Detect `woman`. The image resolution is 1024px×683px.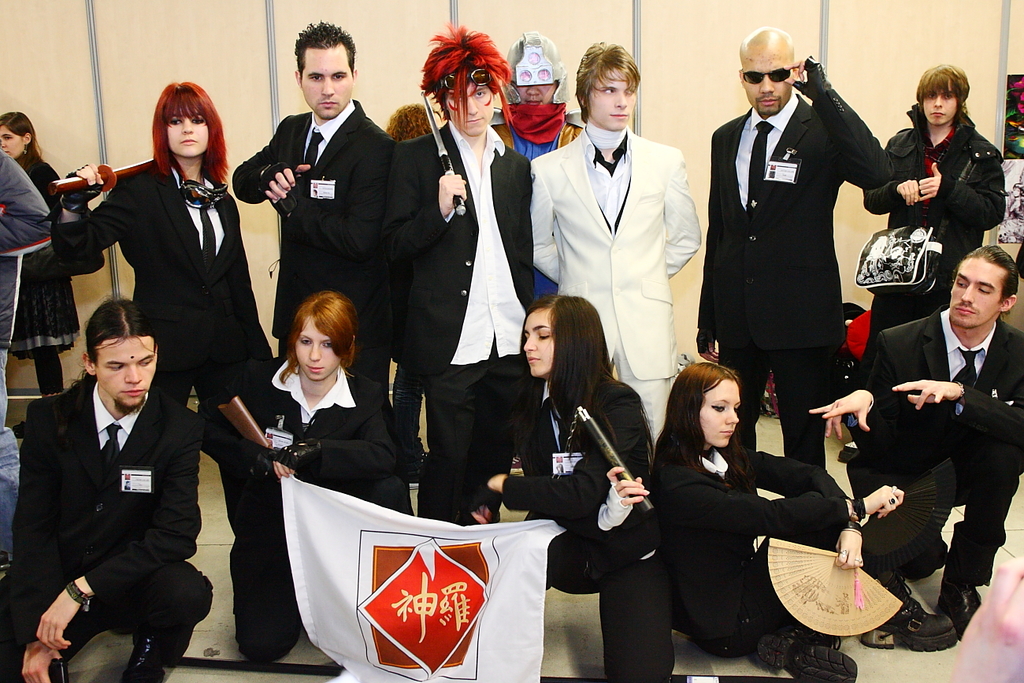
x1=672, y1=353, x2=823, y2=676.
